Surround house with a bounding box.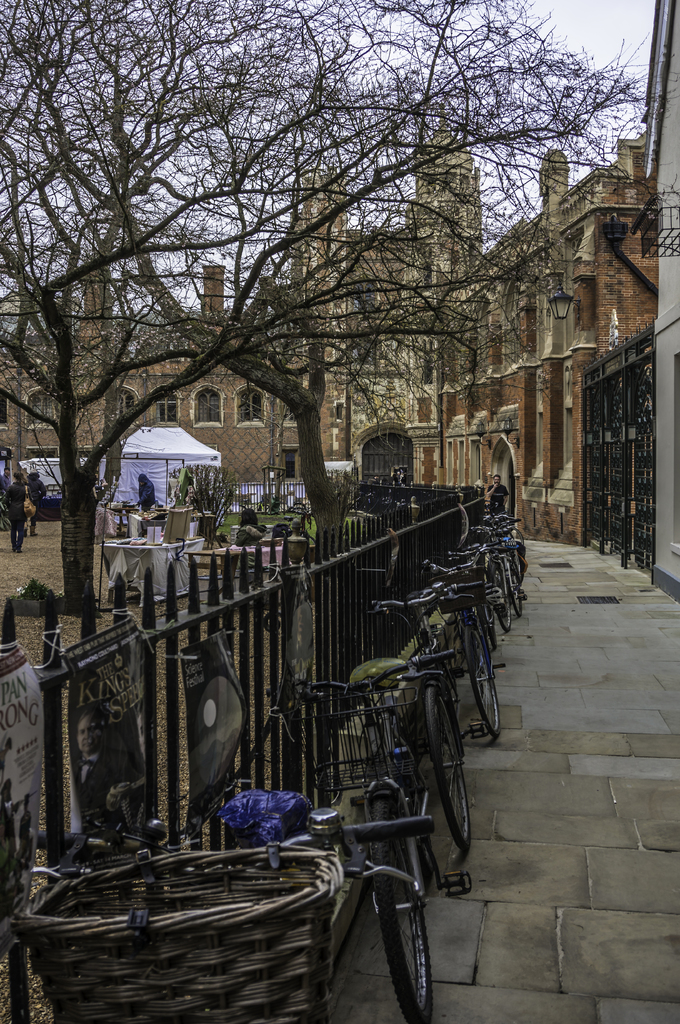
Rect(211, 280, 276, 476).
